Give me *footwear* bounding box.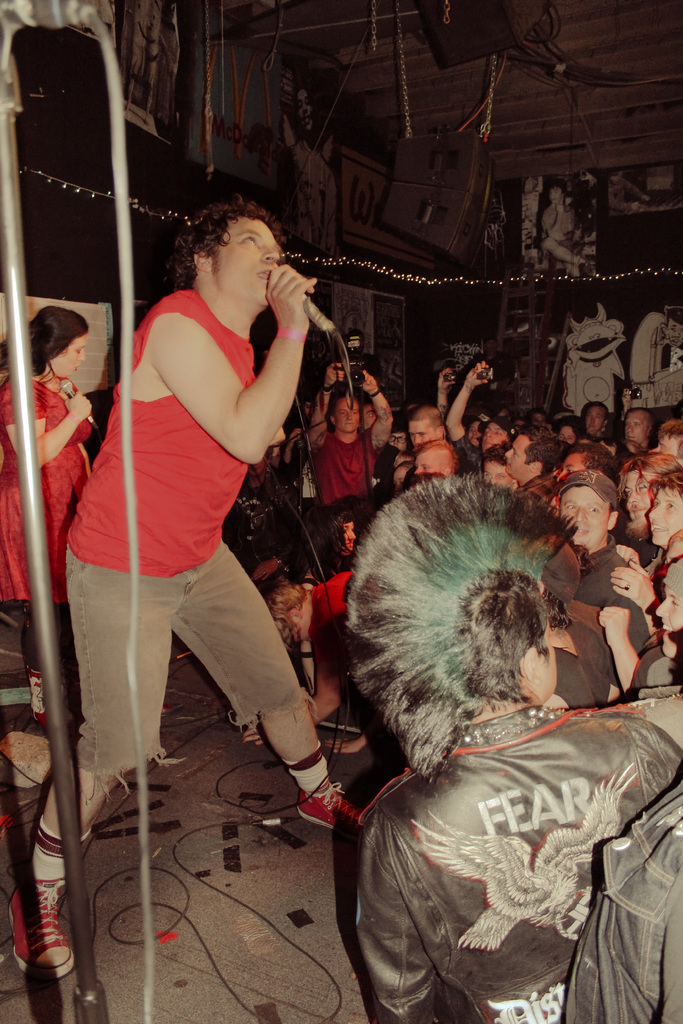
BBox(292, 781, 359, 828).
